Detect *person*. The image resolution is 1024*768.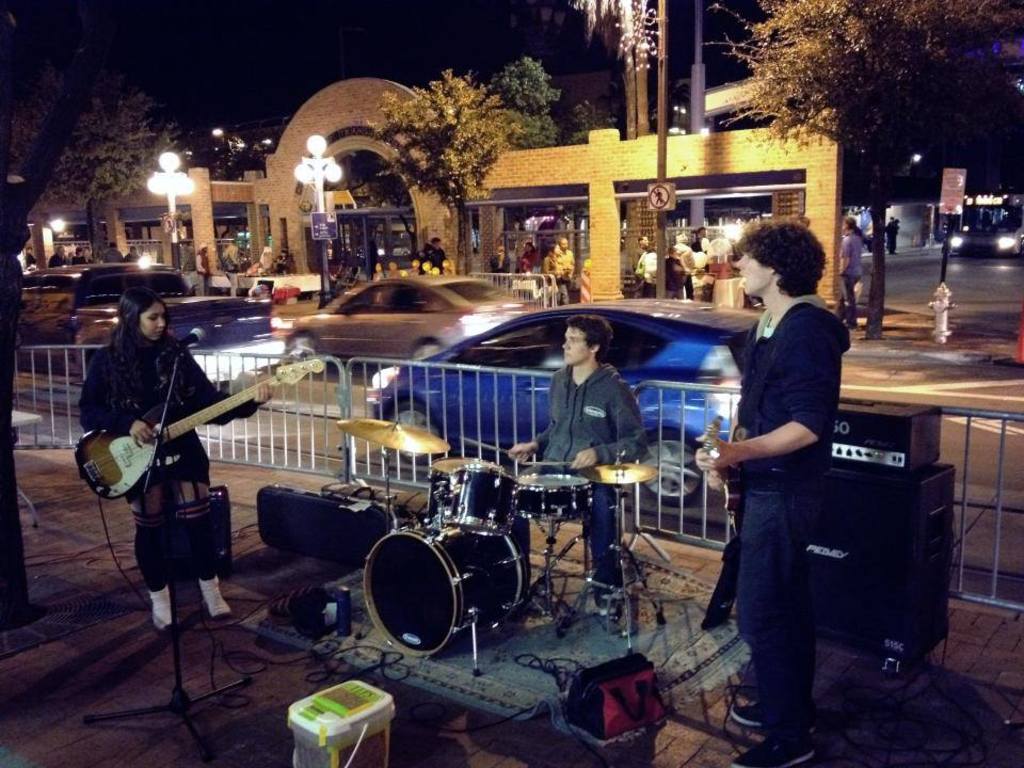
539,240,569,304.
